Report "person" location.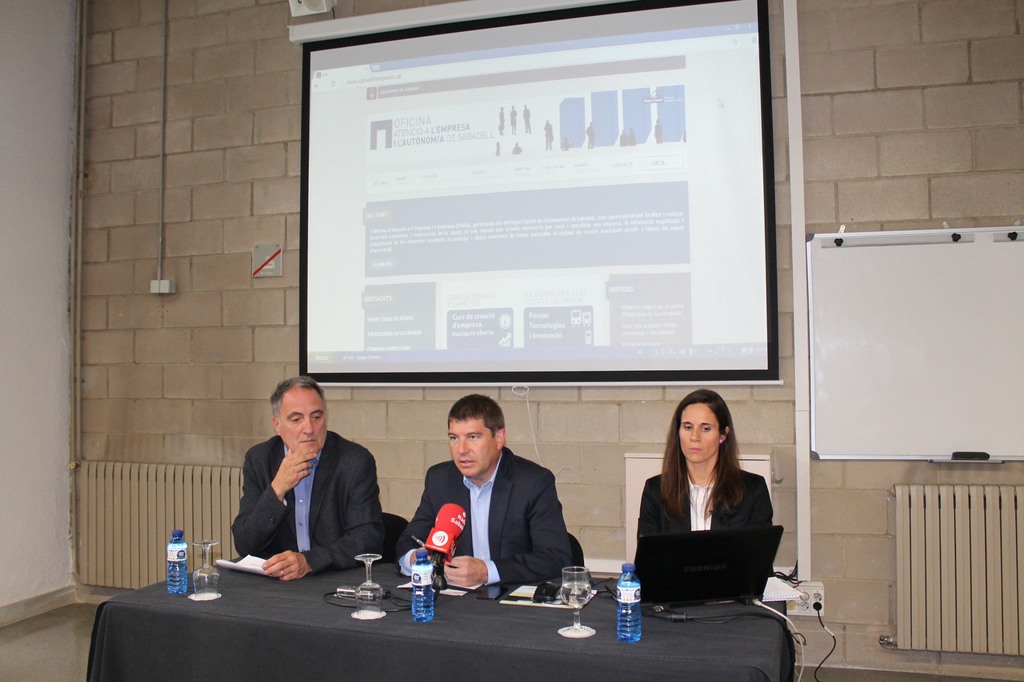
Report: <box>652,121,663,145</box>.
